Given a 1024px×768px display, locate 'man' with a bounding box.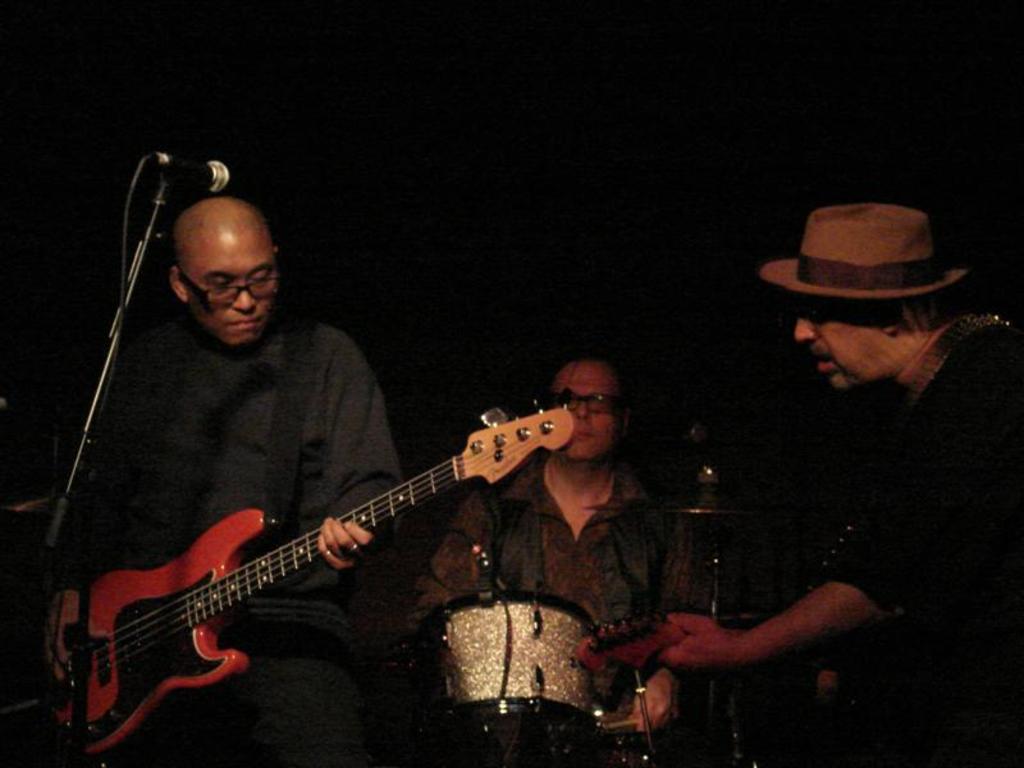
Located: bbox=(652, 202, 1023, 767).
